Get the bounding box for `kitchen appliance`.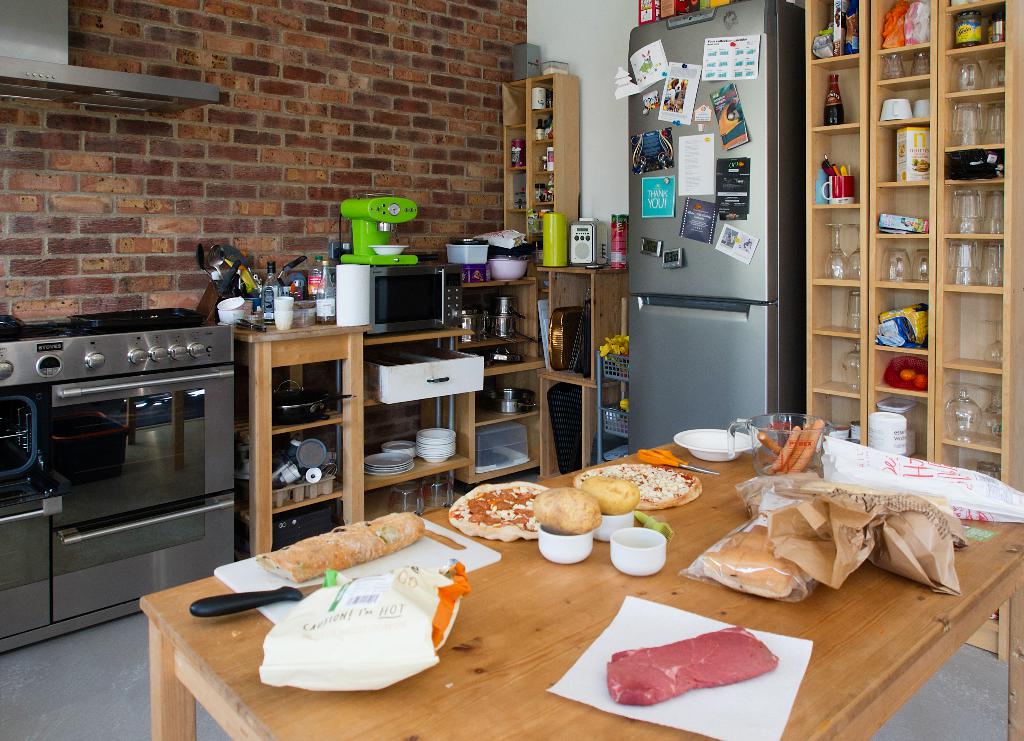
select_region(490, 293, 511, 348).
